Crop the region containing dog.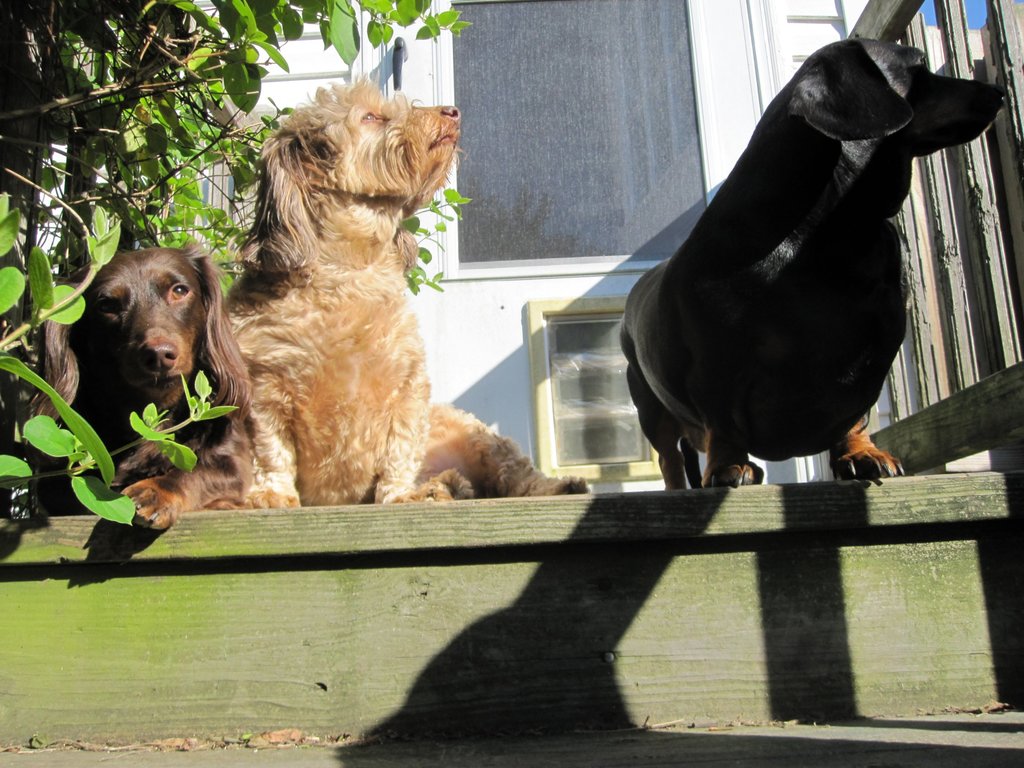
Crop region: box(25, 232, 257, 529).
